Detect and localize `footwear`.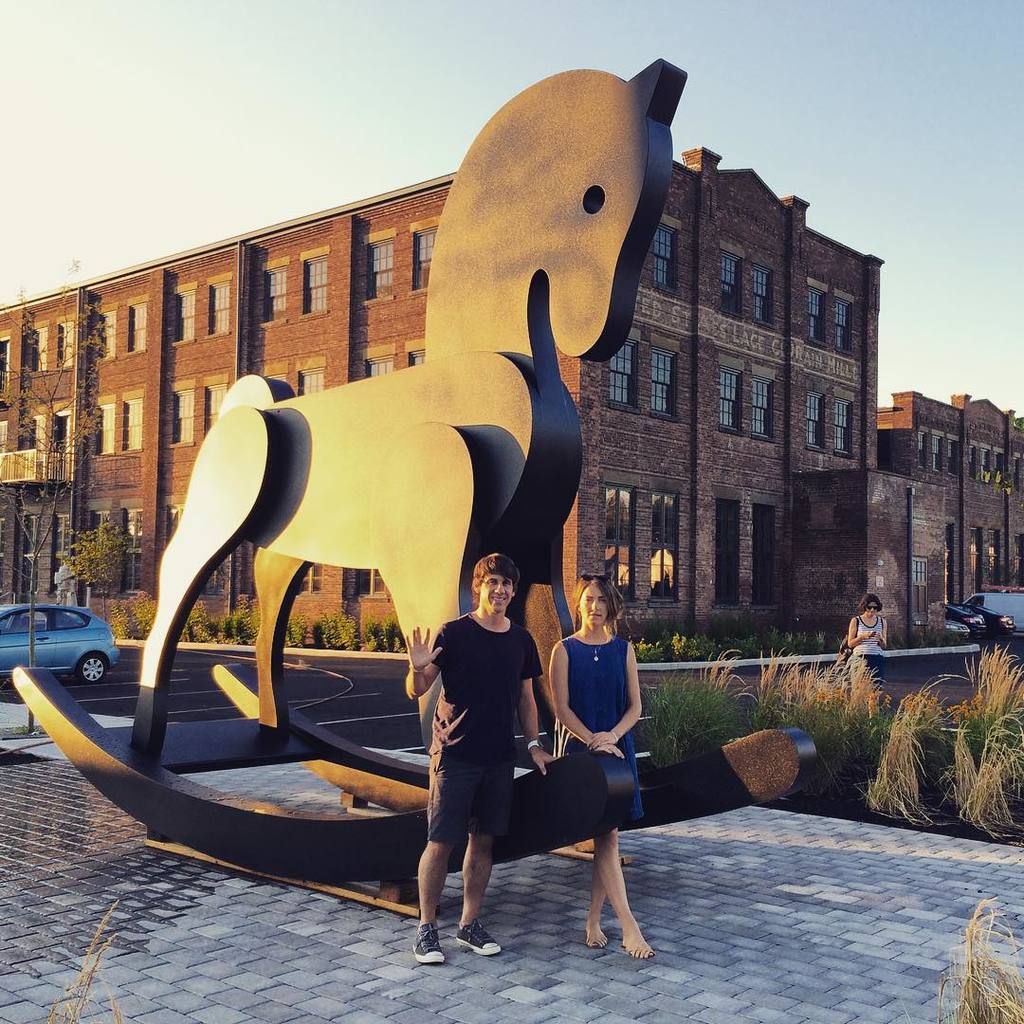
Localized at 411:919:442:961.
